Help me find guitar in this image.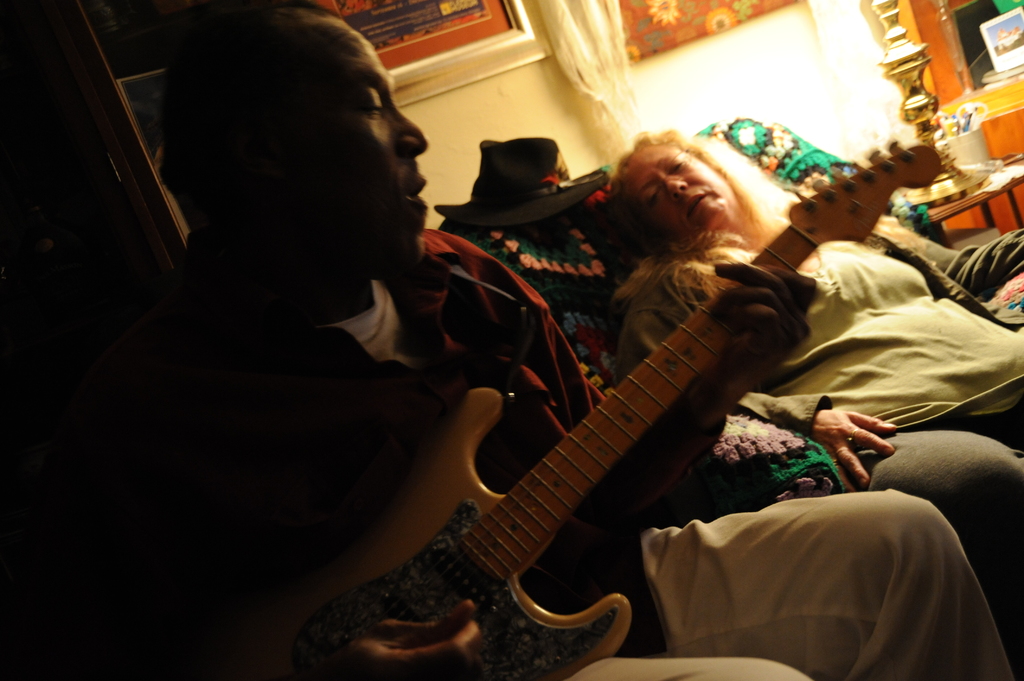
Found it: 227/214/836/676.
